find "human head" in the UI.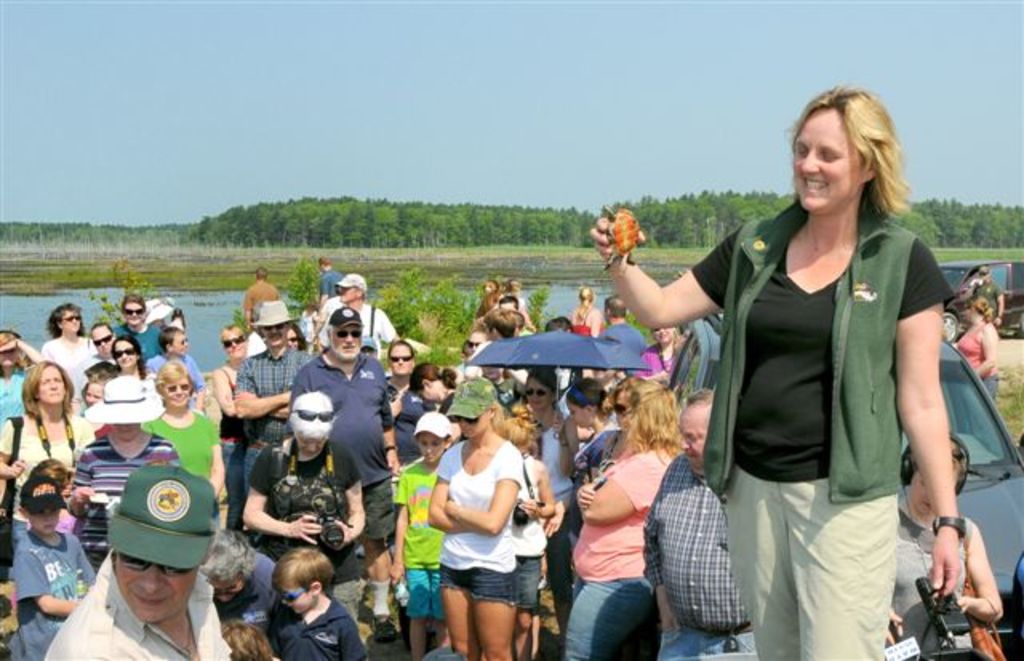
UI element at [x1=155, y1=365, x2=194, y2=405].
